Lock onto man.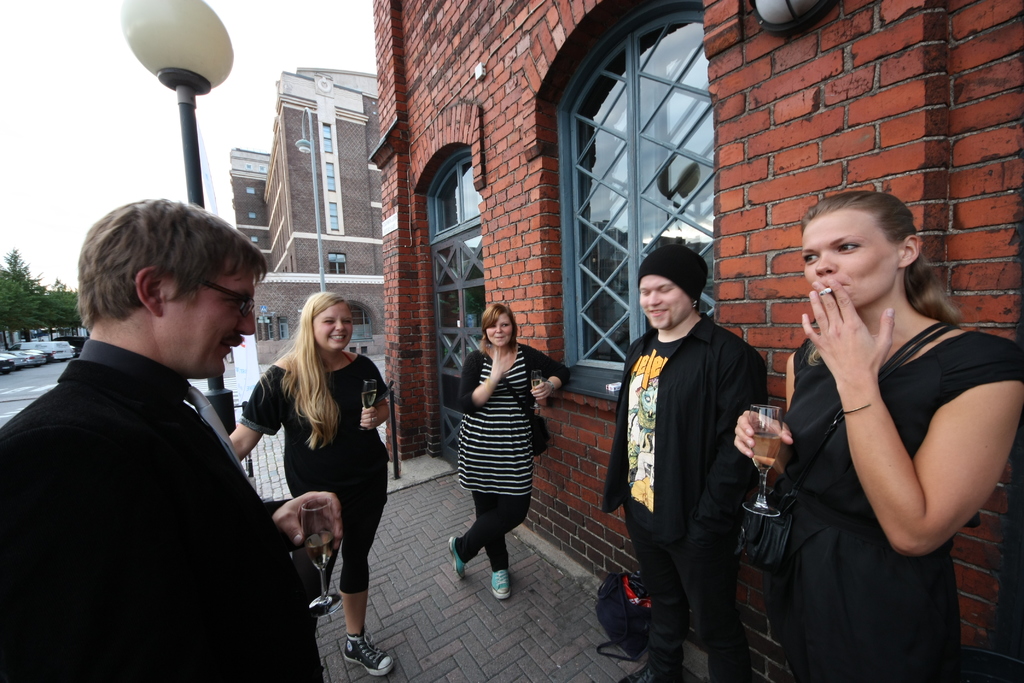
Locked: rect(606, 237, 775, 682).
